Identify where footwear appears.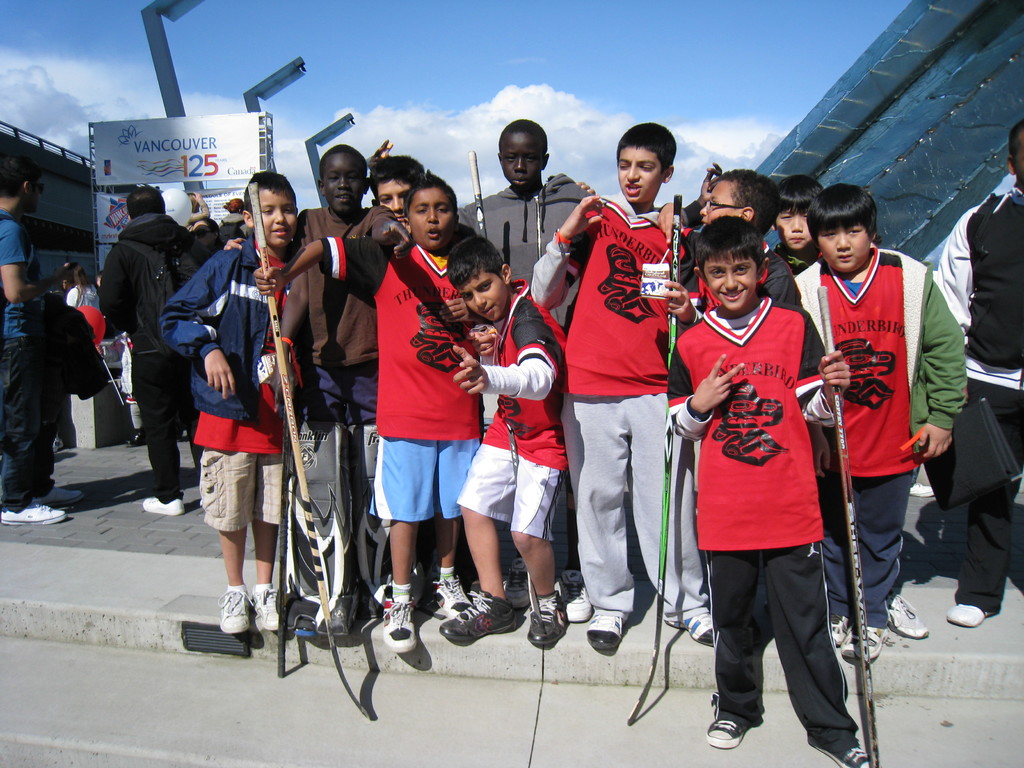
Appears at <region>705, 720, 746, 746</region>.
